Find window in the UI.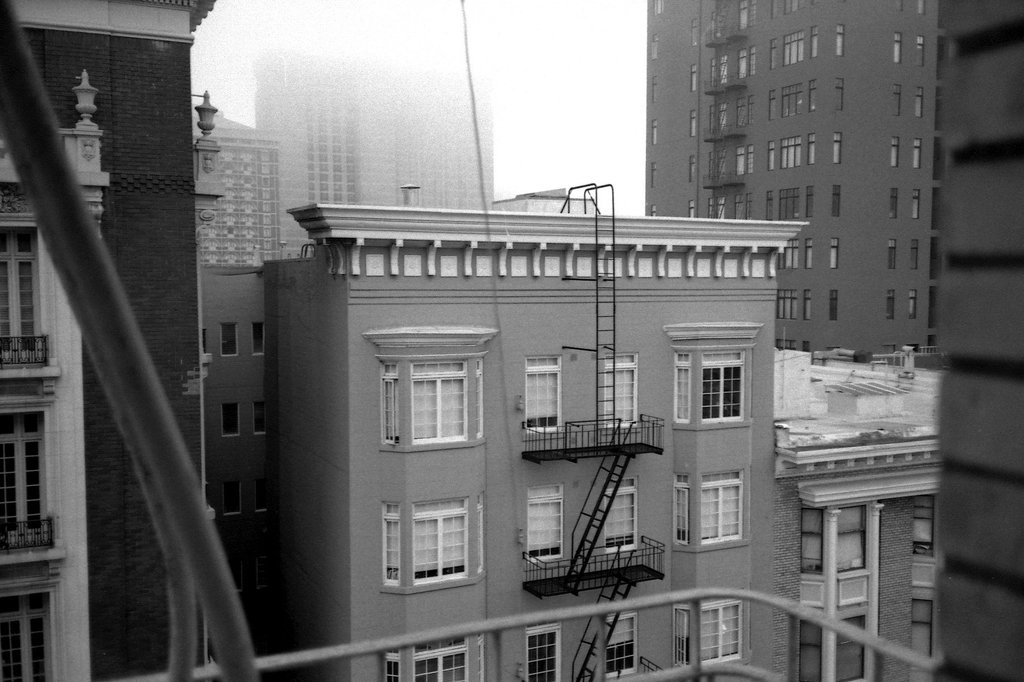
UI element at region(806, 240, 812, 266).
